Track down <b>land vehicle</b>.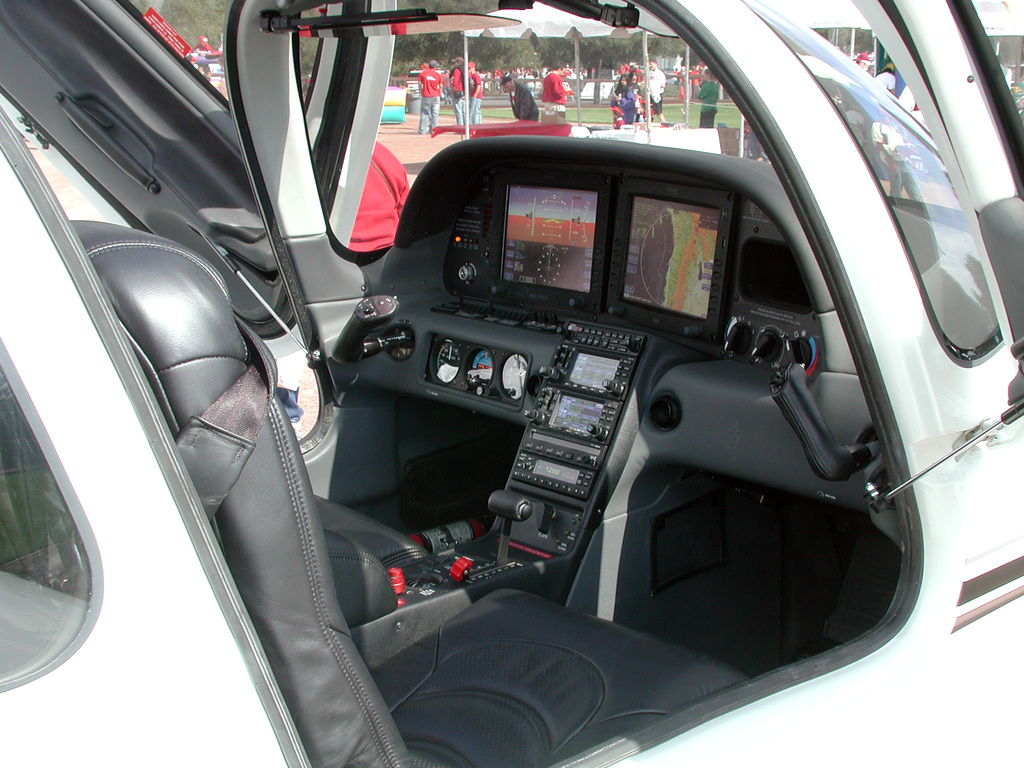
Tracked to bbox=(0, 0, 1023, 767).
